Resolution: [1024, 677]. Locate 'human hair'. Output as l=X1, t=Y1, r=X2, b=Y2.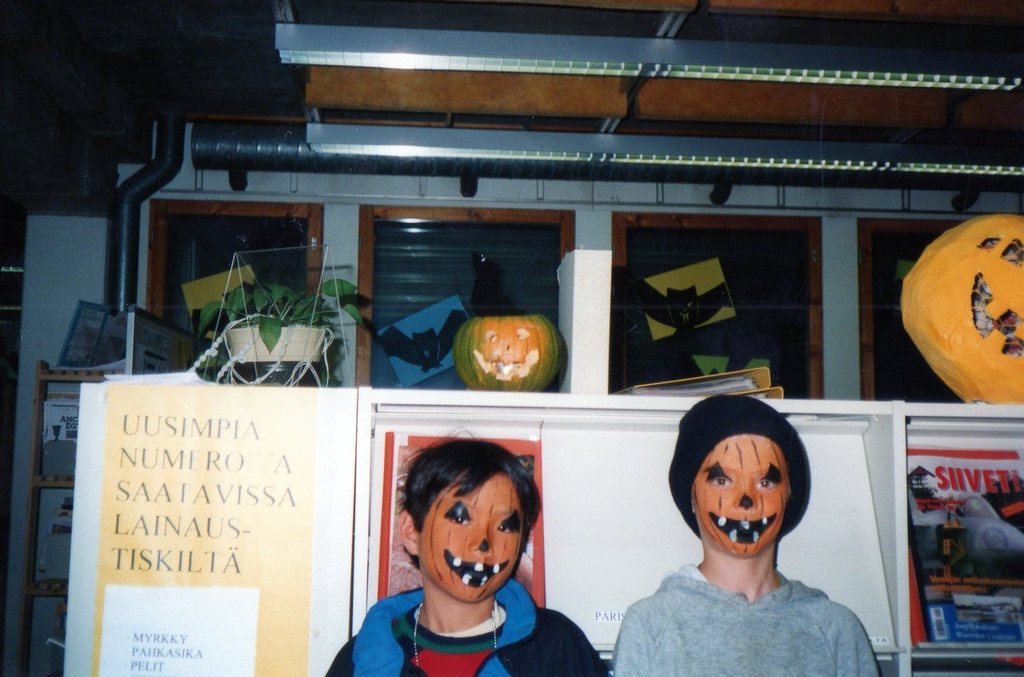
l=394, t=435, r=540, b=550.
